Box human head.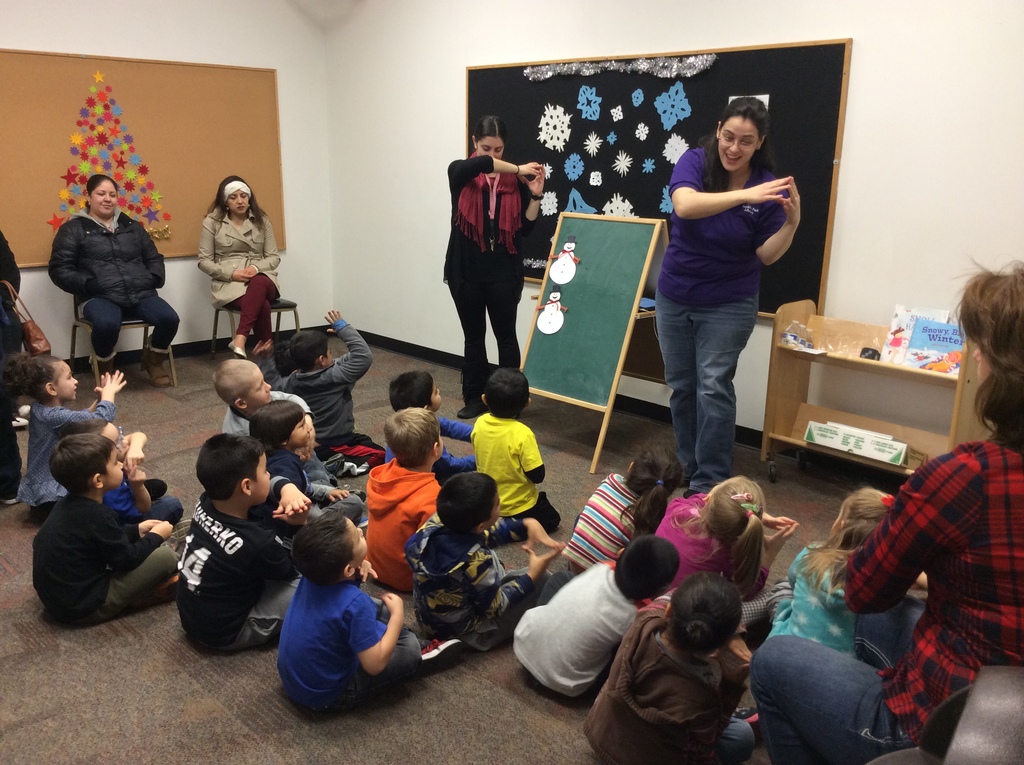
[246,398,312,451].
